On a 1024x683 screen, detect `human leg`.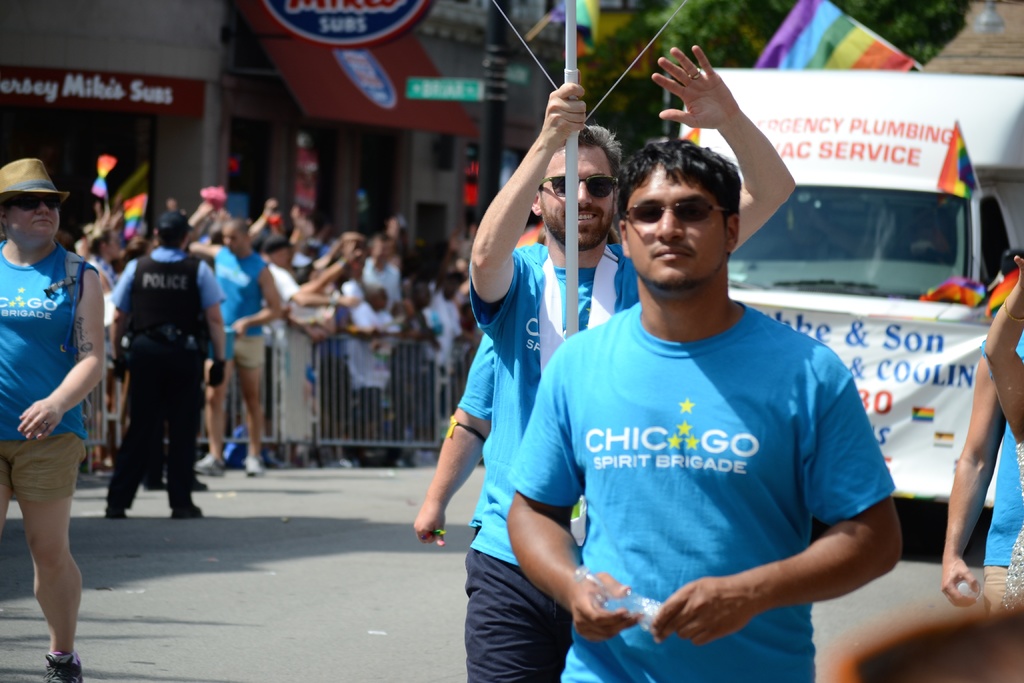
bbox(172, 343, 200, 519).
